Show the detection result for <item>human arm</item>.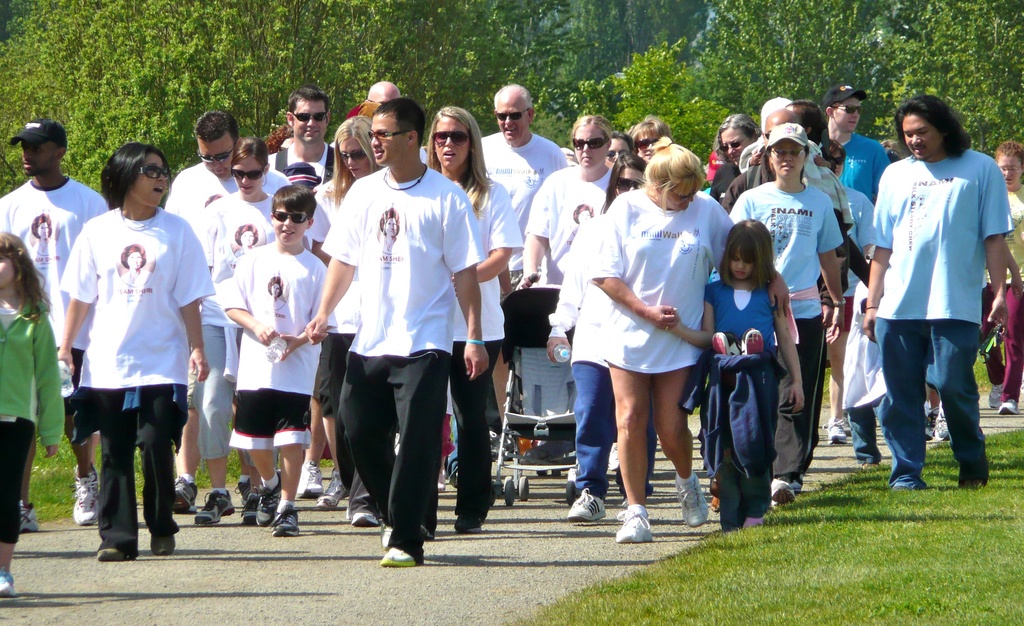
rect(655, 280, 721, 358).
